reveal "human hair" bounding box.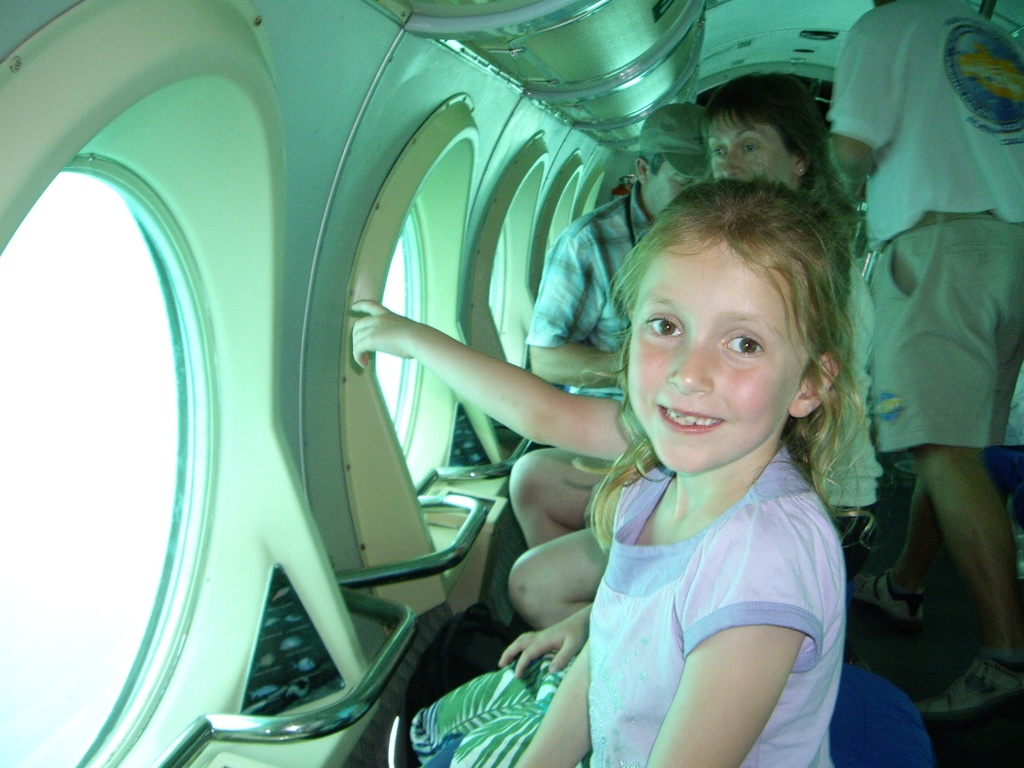
Revealed: [x1=613, y1=164, x2=846, y2=450].
